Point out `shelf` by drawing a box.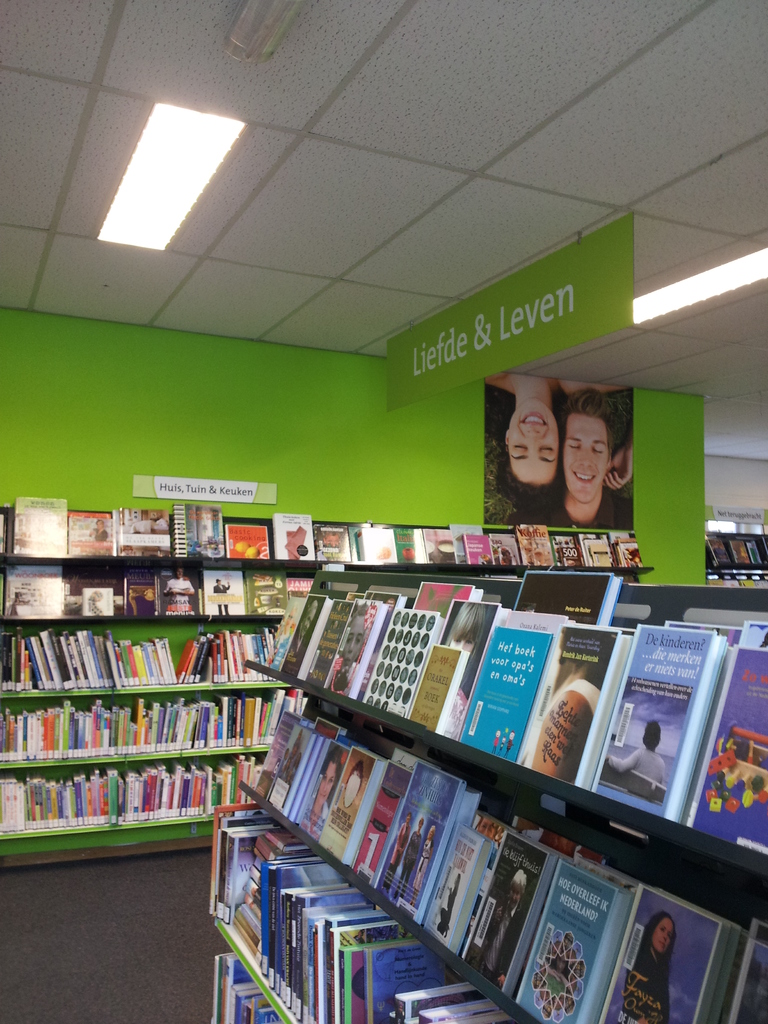
211, 575, 767, 1023.
